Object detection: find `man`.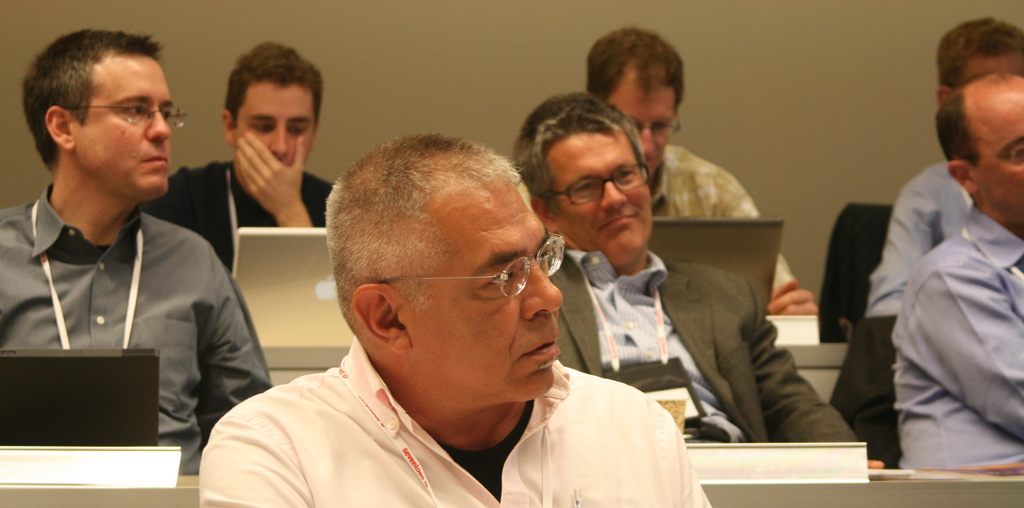
(x1=885, y1=64, x2=1023, y2=477).
